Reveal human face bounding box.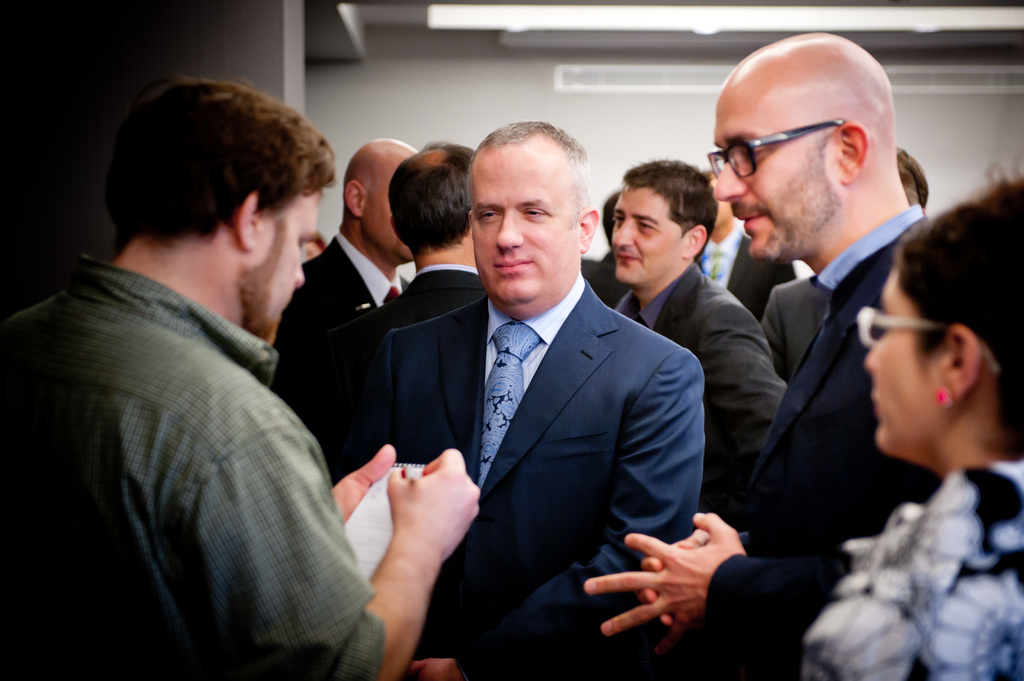
Revealed: <box>474,148,579,307</box>.
